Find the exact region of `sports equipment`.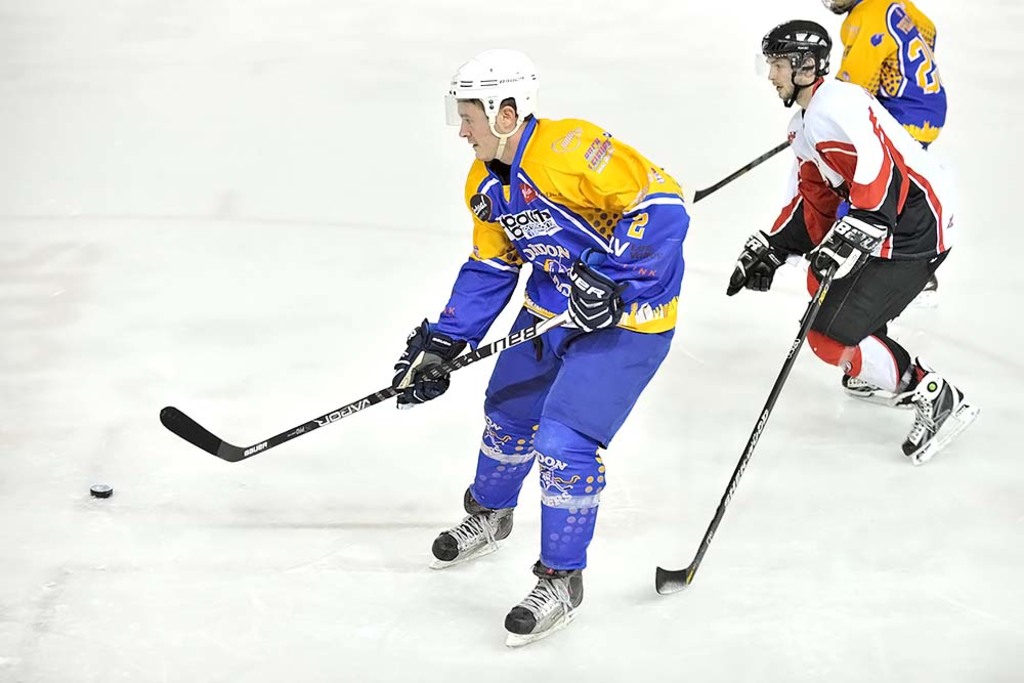
Exact region: box=[728, 231, 788, 297].
